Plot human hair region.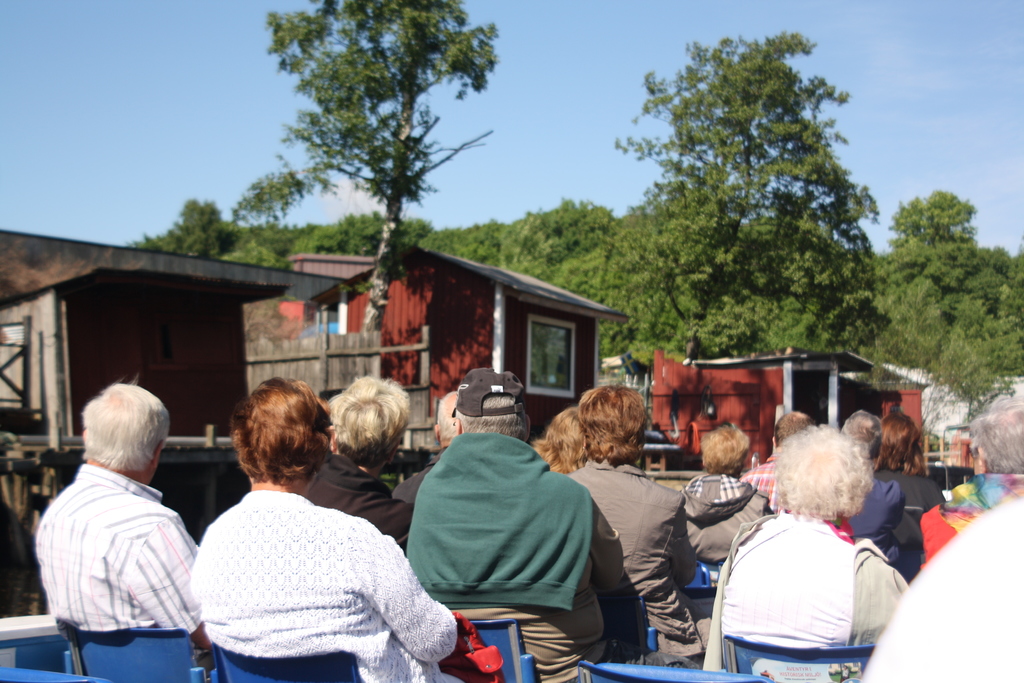
Plotted at x1=452 y1=393 x2=529 y2=442.
